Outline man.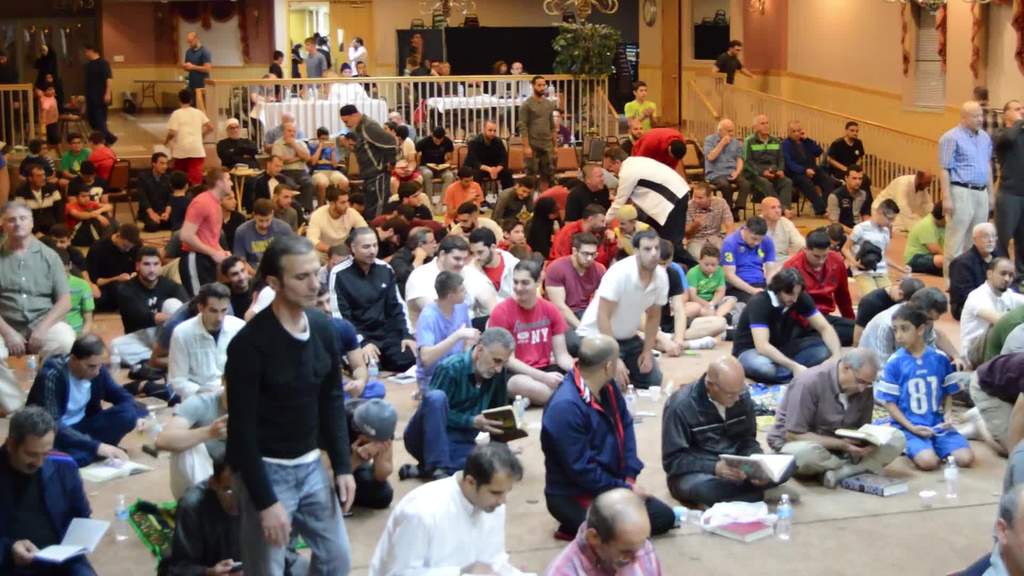
Outline: left=152, top=385, right=229, bottom=500.
